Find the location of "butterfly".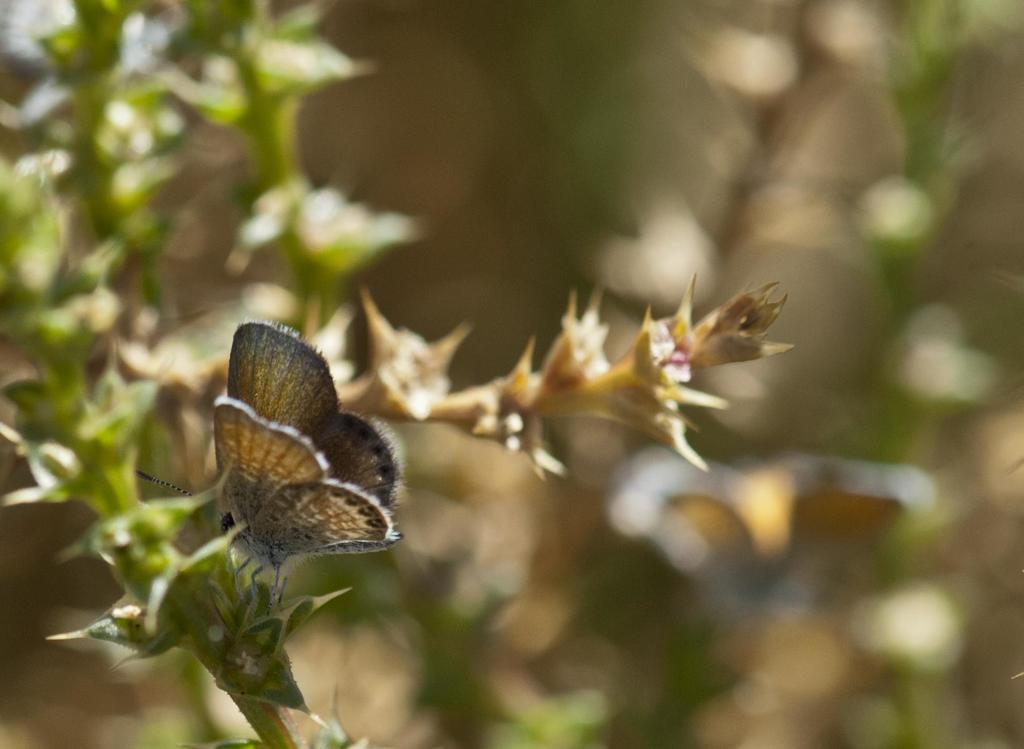
Location: <box>152,335,413,625</box>.
